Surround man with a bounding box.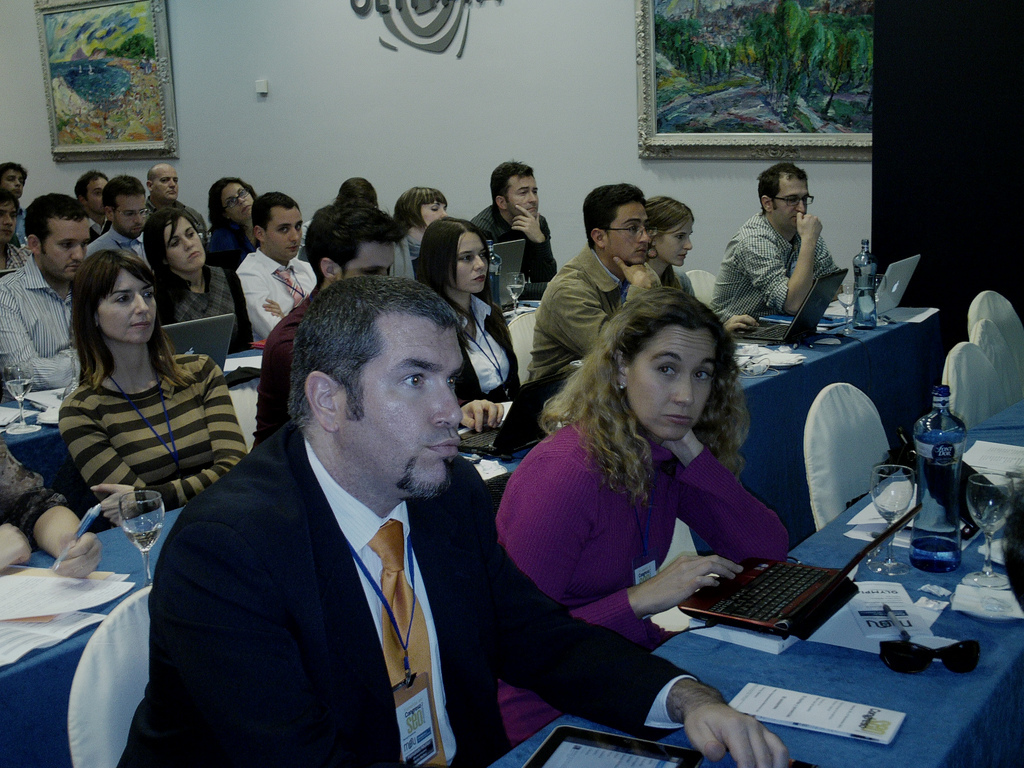
bbox=(470, 160, 556, 299).
